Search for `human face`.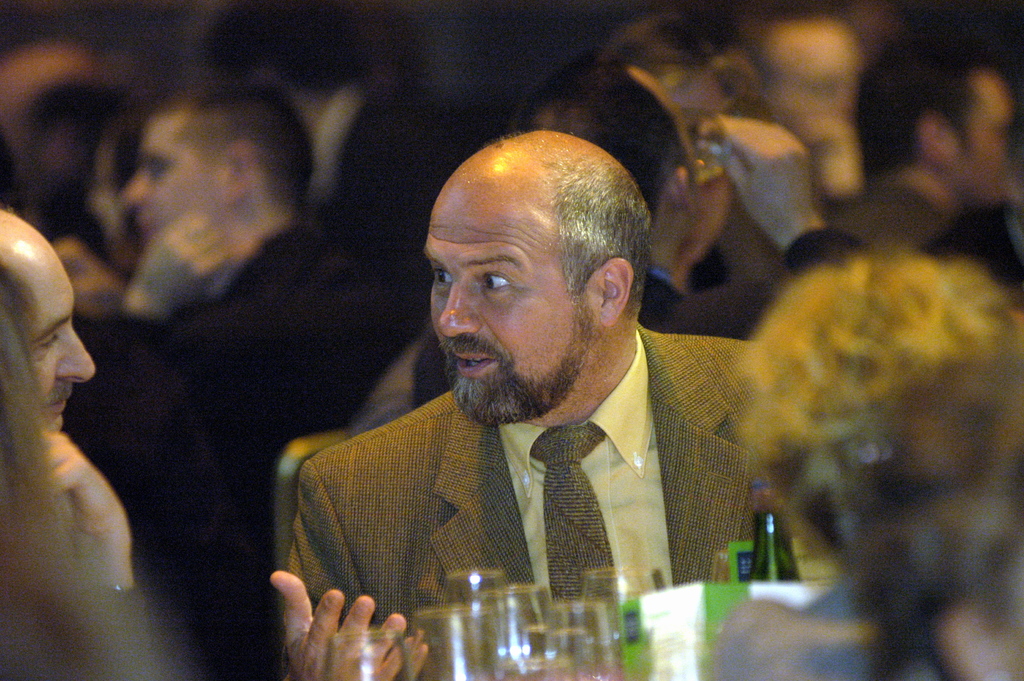
Found at <bbox>9, 252, 97, 439</bbox>.
